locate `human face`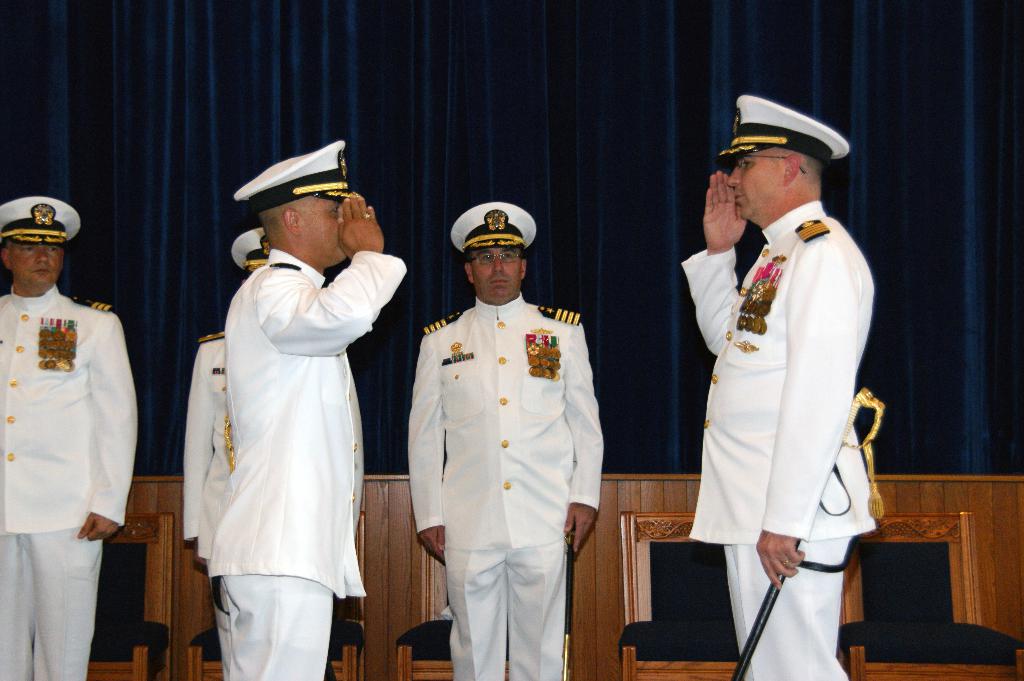
x1=299 y1=195 x2=346 y2=260
